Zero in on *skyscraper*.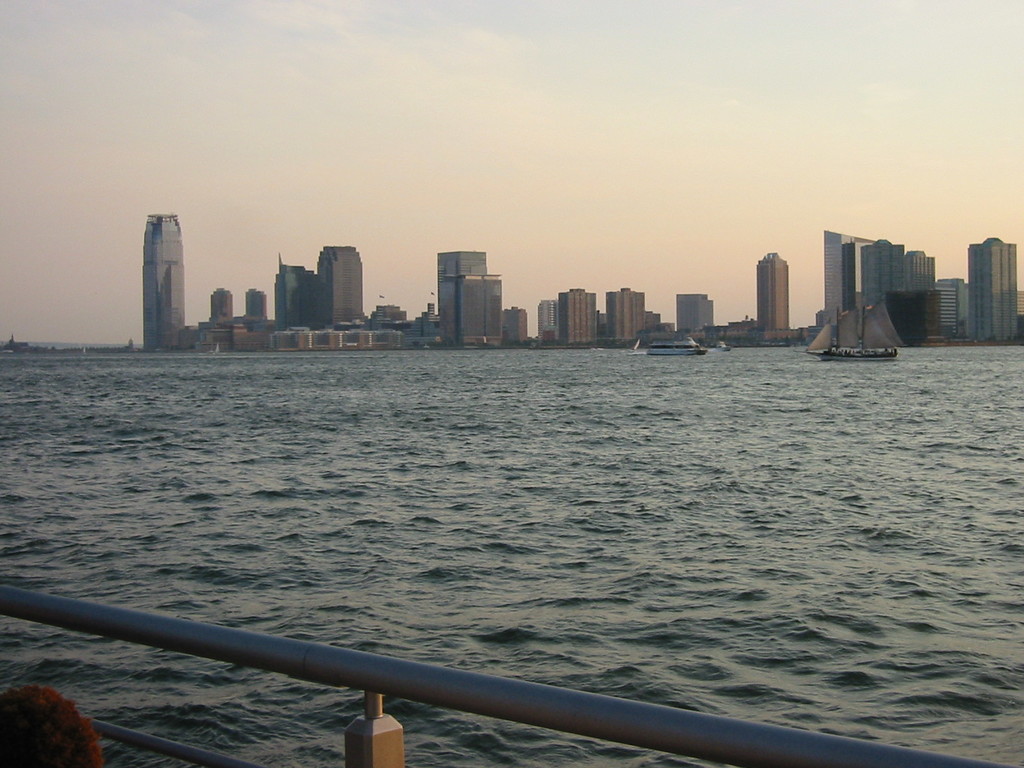
Zeroed in: pyautogui.locateOnScreen(311, 245, 369, 333).
